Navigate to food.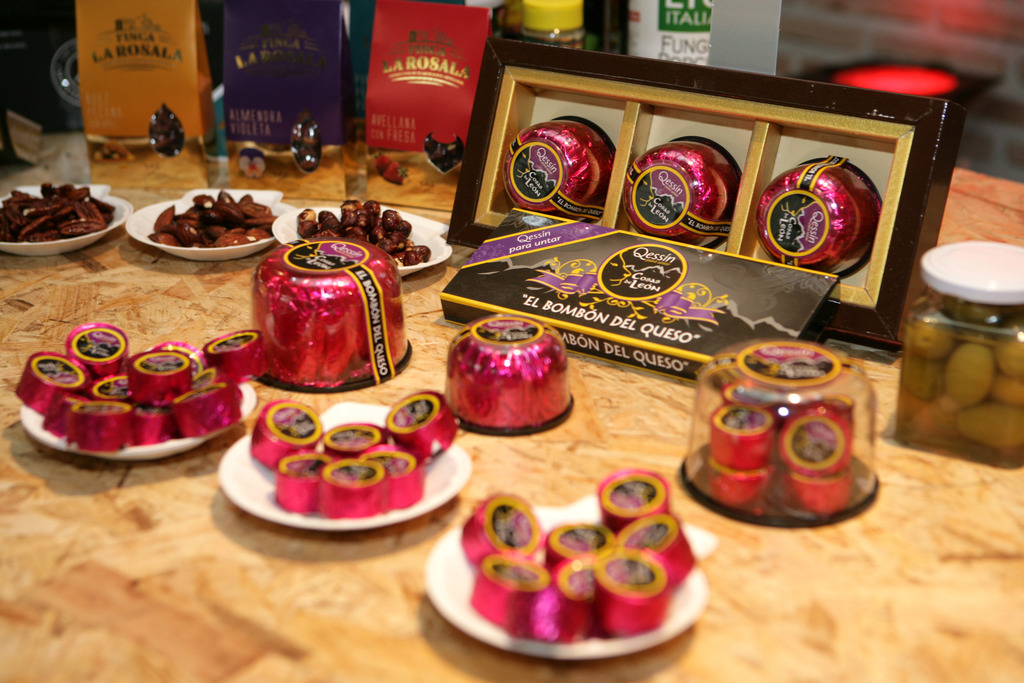
Navigation target: <bbox>374, 151, 392, 174</bbox>.
